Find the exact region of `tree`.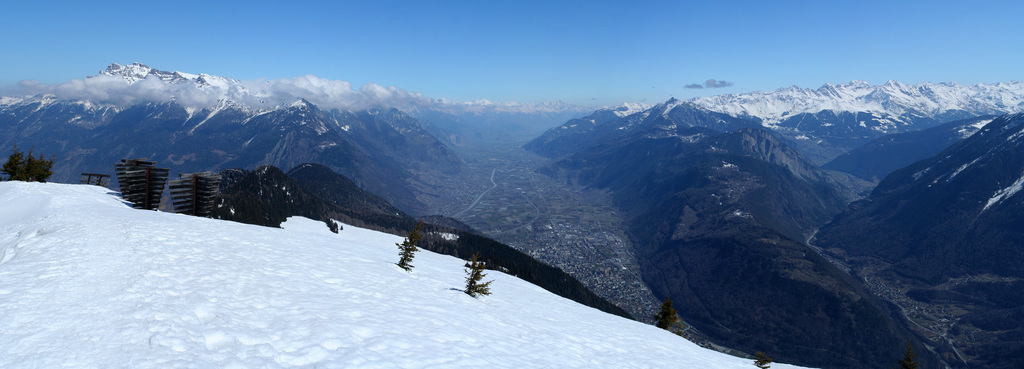
Exact region: <region>395, 219, 420, 269</region>.
